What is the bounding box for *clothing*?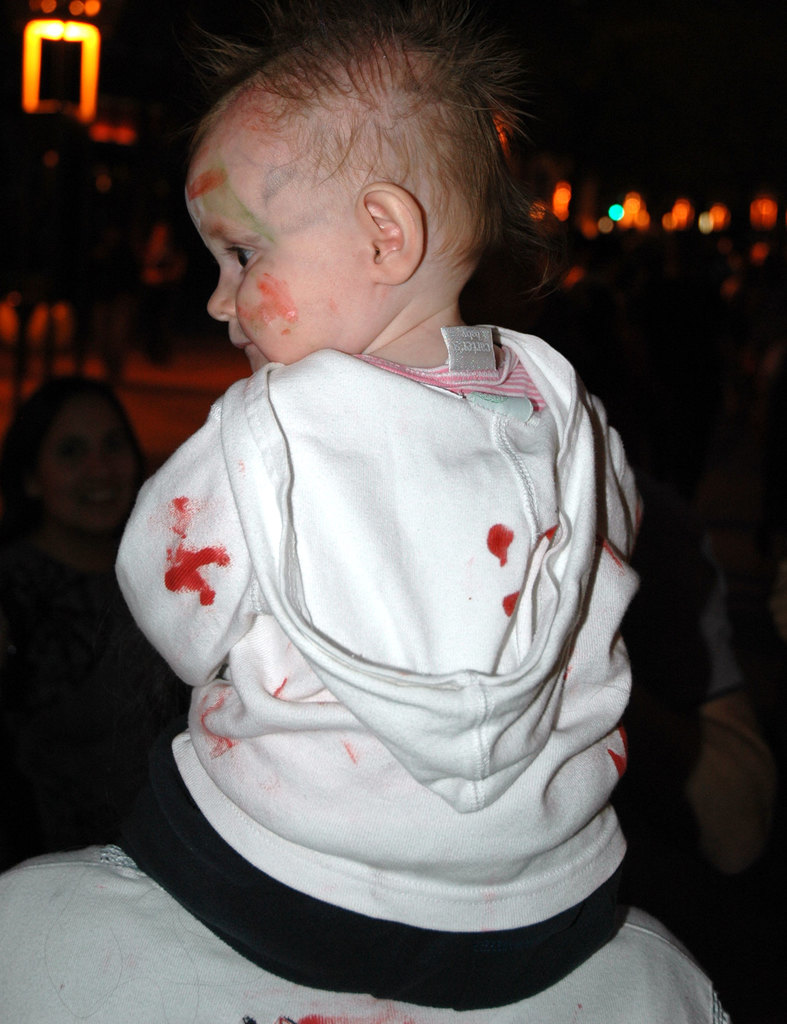
[0, 330, 777, 1023].
